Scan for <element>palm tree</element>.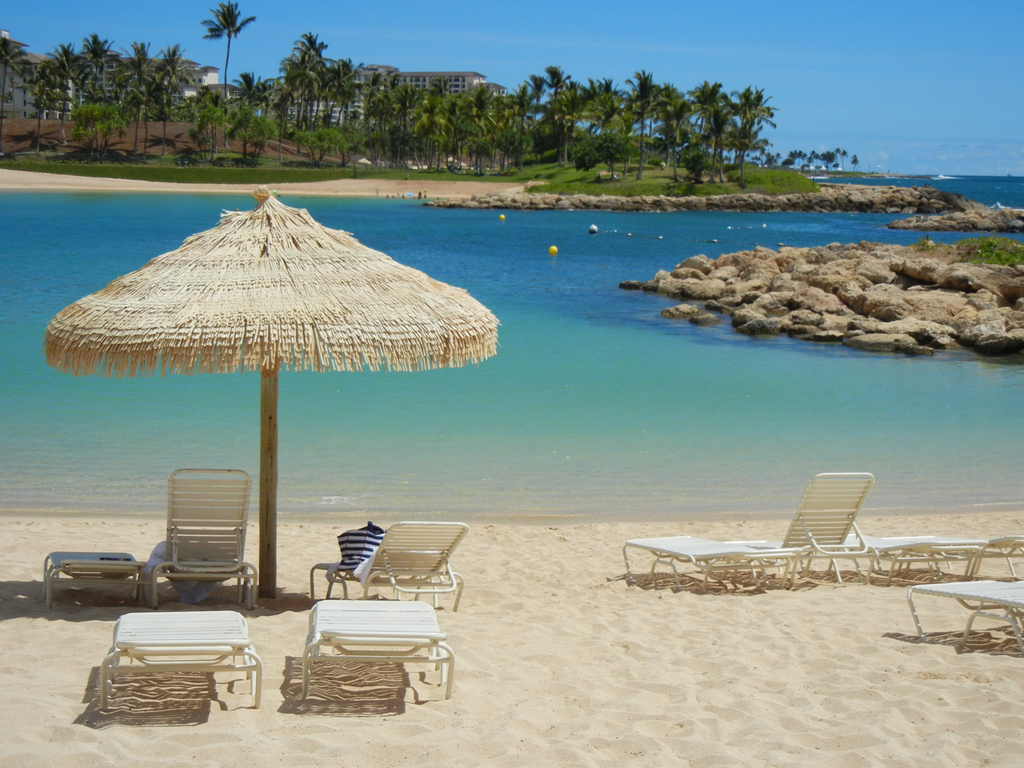
Scan result: BBox(356, 68, 406, 156).
